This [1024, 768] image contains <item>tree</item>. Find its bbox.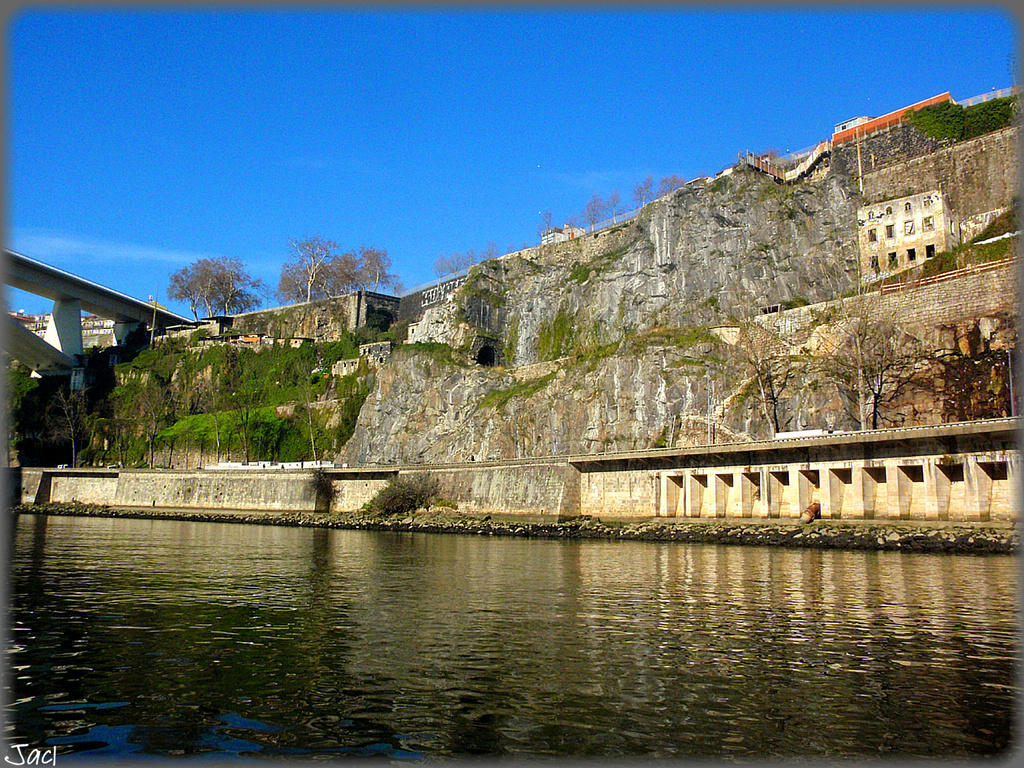
536:209:554:245.
